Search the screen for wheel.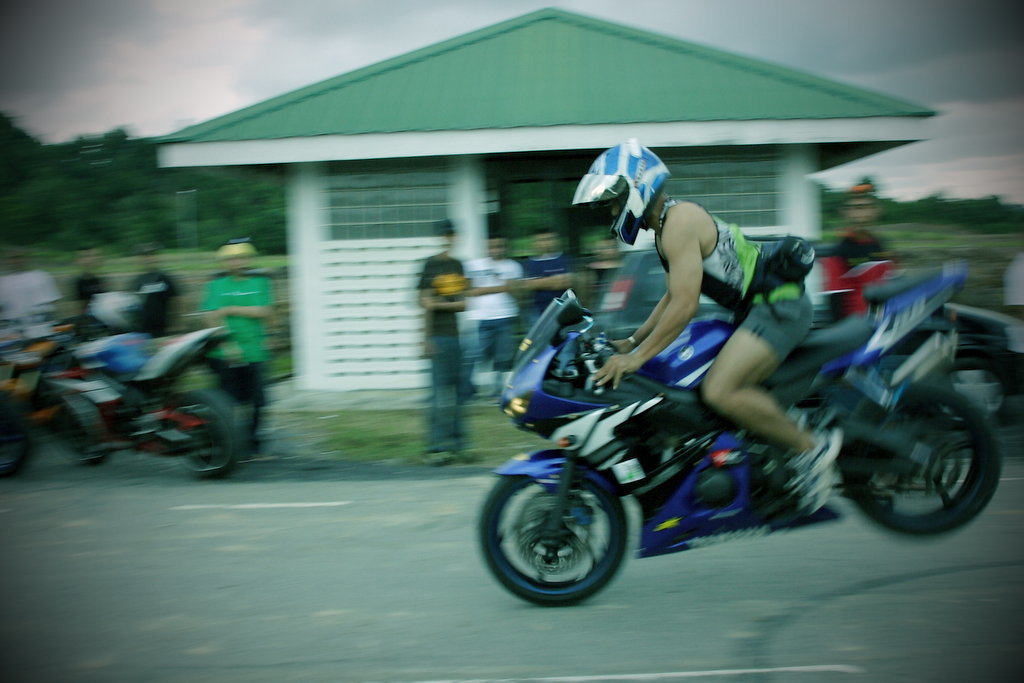
Found at bbox=(837, 384, 1000, 539).
